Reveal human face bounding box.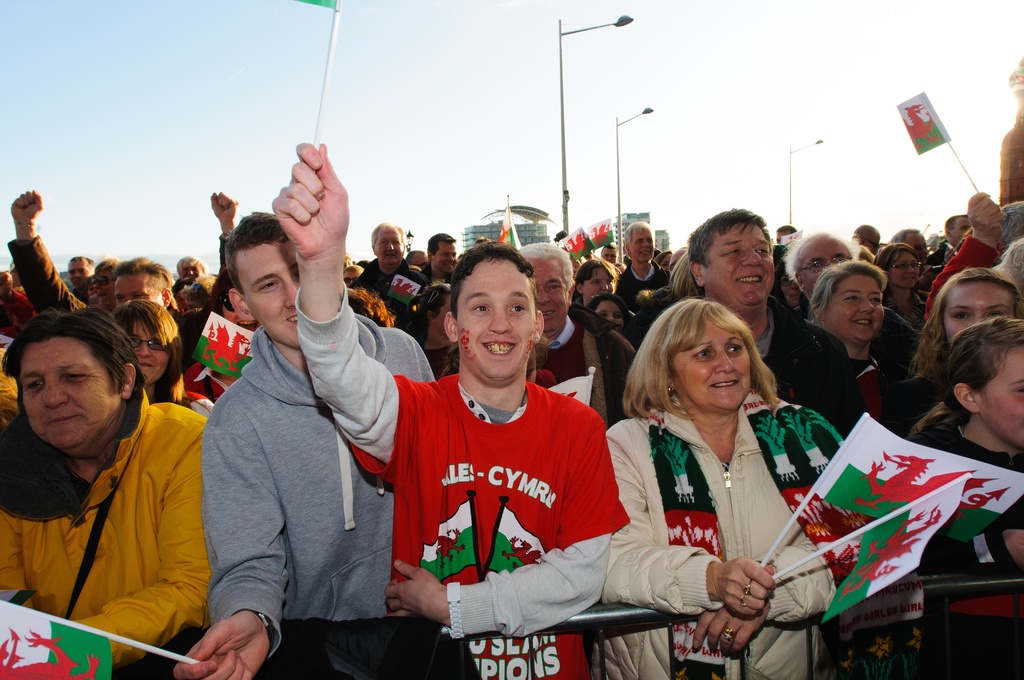
Revealed: {"x1": 706, "y1": 224, "x2": 778, "y2": 303}.
